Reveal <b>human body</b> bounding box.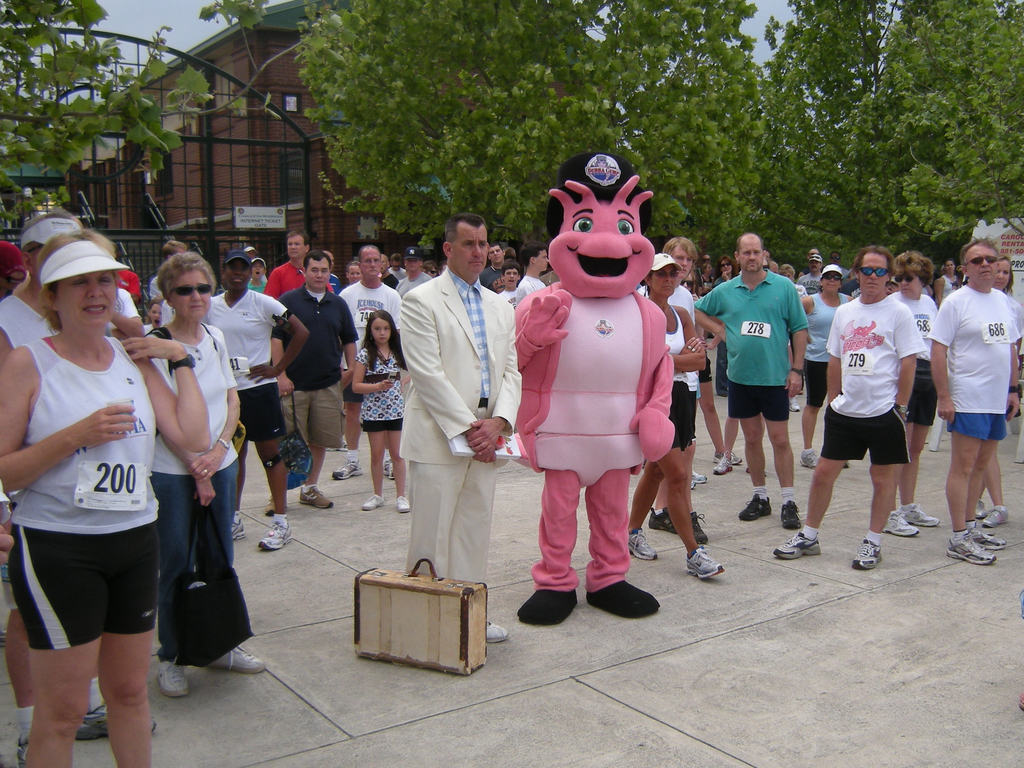
Revealed: rect(698, 267, 803, 529).
